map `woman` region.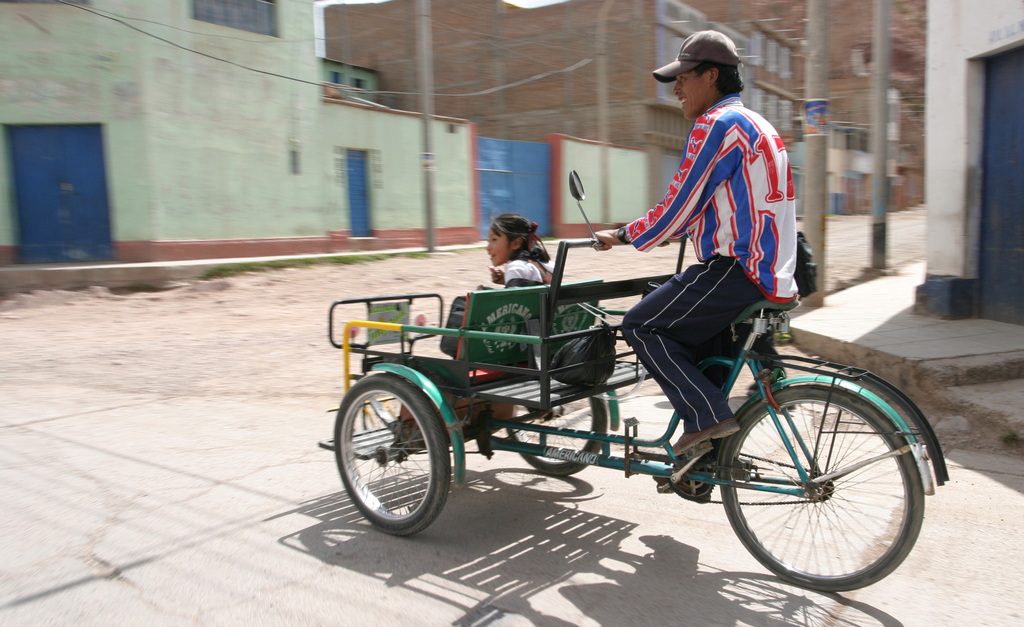
Mapped to <box>394,215,562,453</box>.
